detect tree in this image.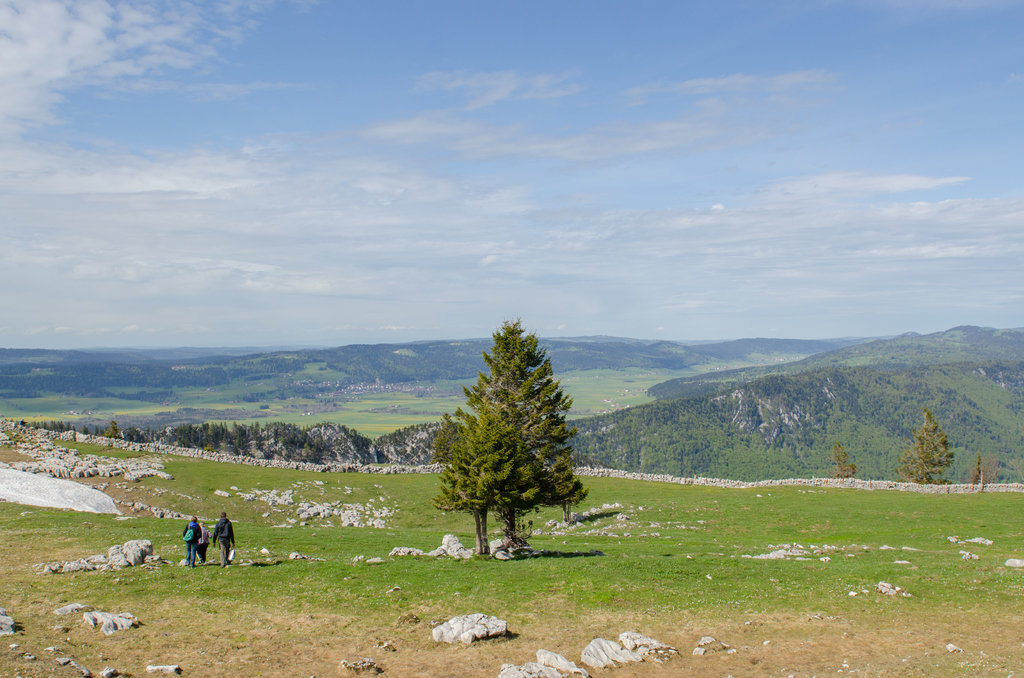
Detection: [left=449, top=314, right=579, bottom=541].
